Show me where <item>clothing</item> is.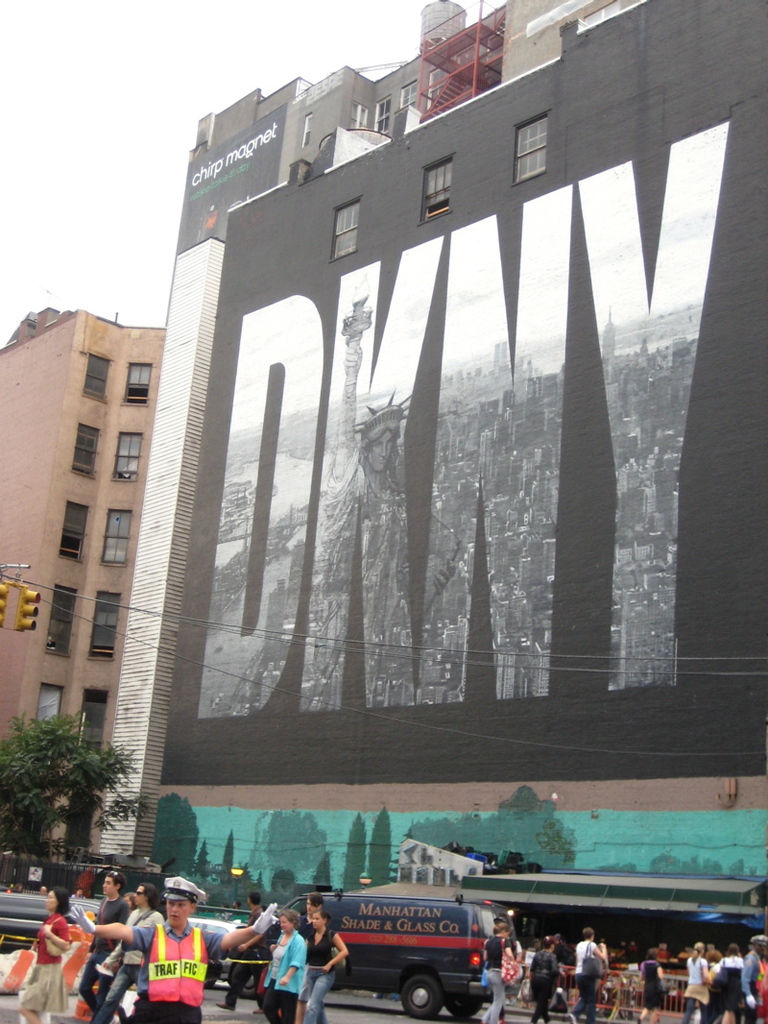
<item>clothing</item> is at 74,902,127,1023.
